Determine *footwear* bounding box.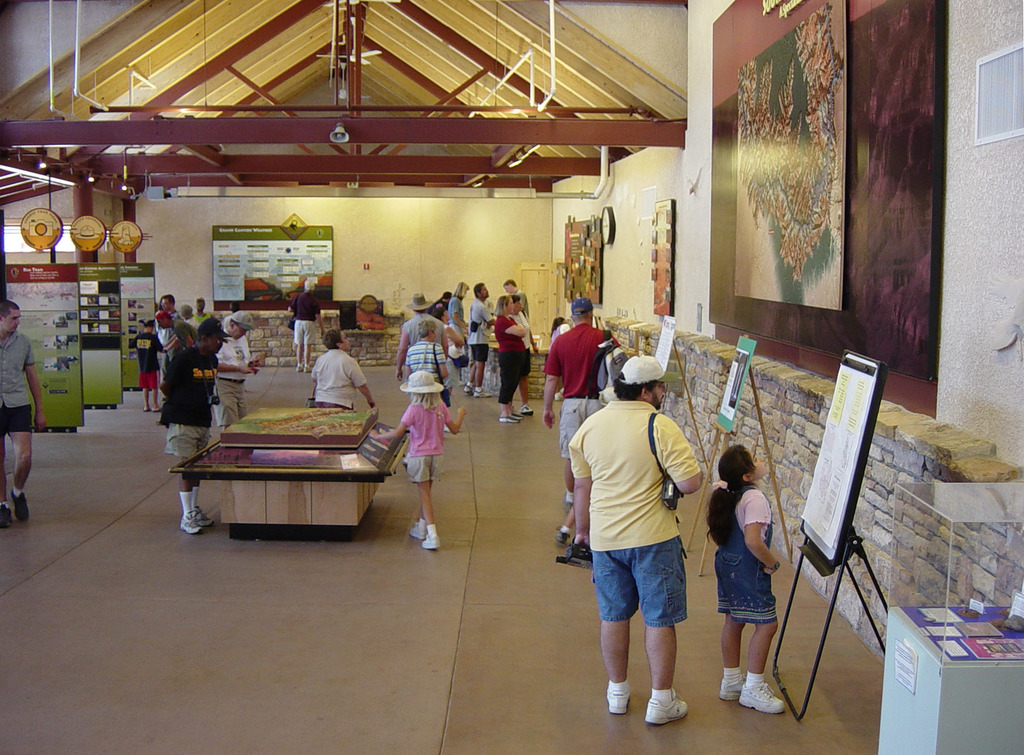
Determined: Rect(737, 682, 785, 712).
